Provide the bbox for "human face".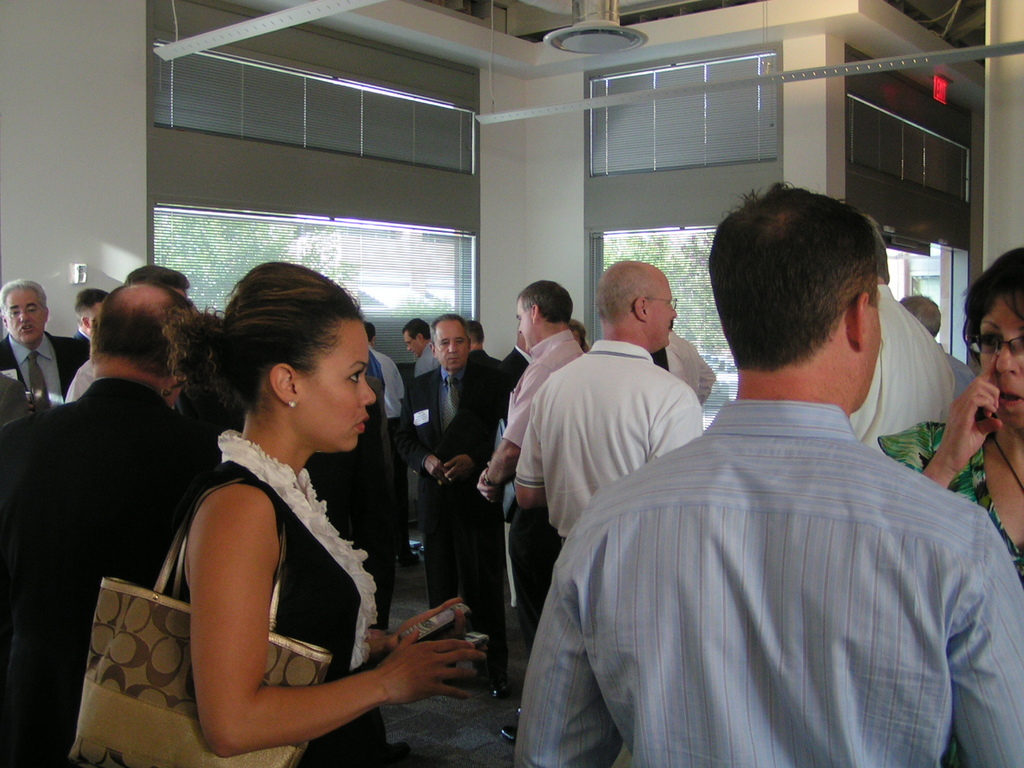
Rect(2, 293, 46, 341).
